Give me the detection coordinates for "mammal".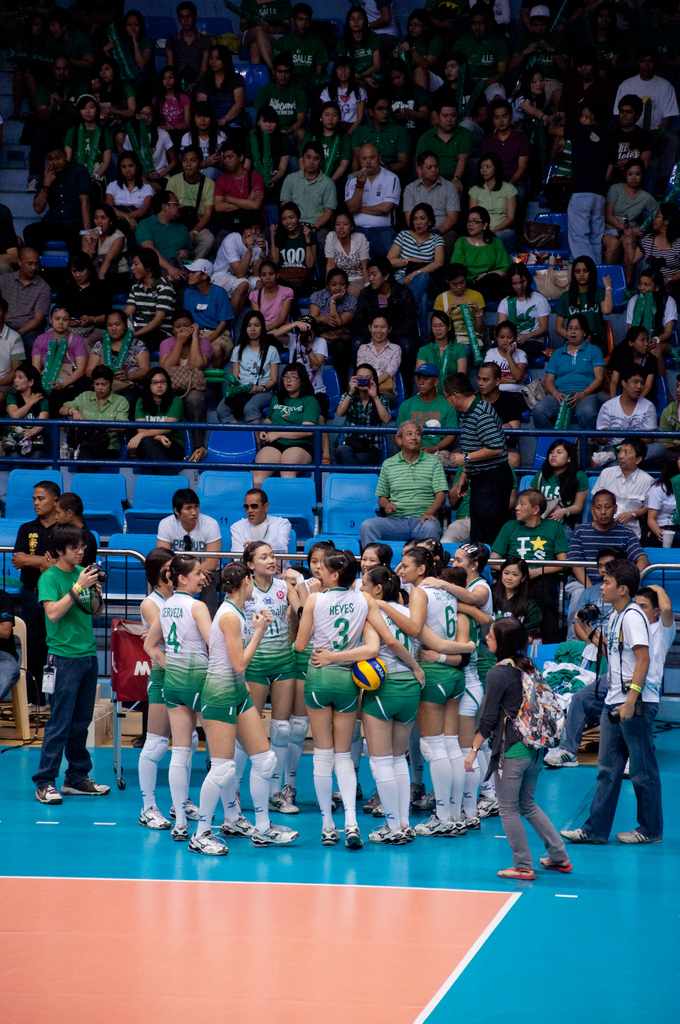
detection(359, 417, 446, 553).
